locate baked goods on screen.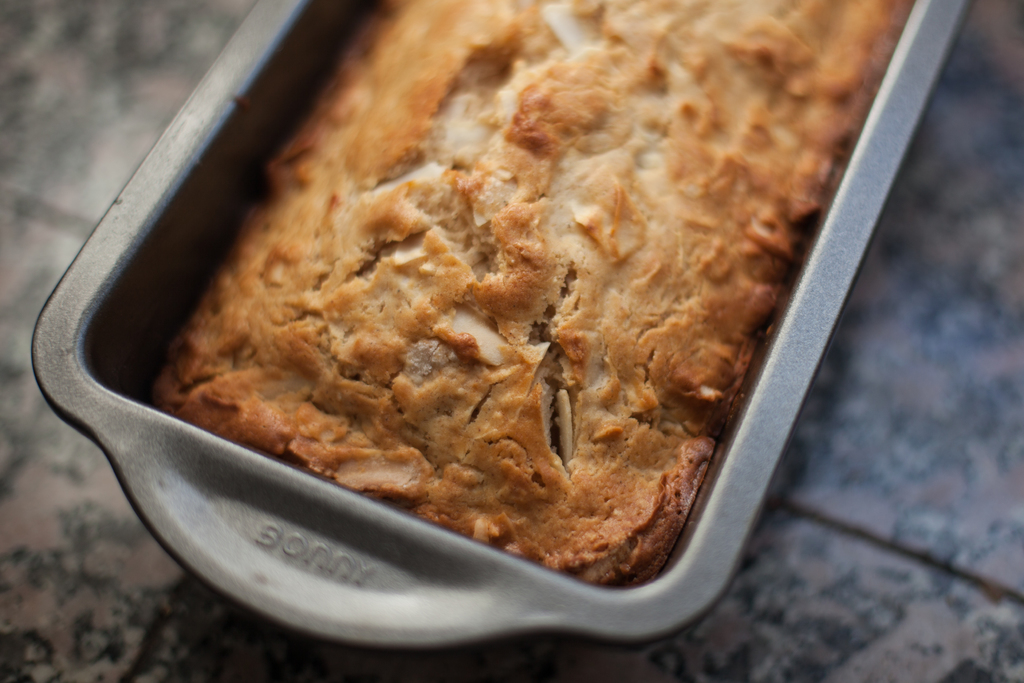
On screen at {"x1": 144, "y1": 0, "x2": 922, "y2": 589}.
